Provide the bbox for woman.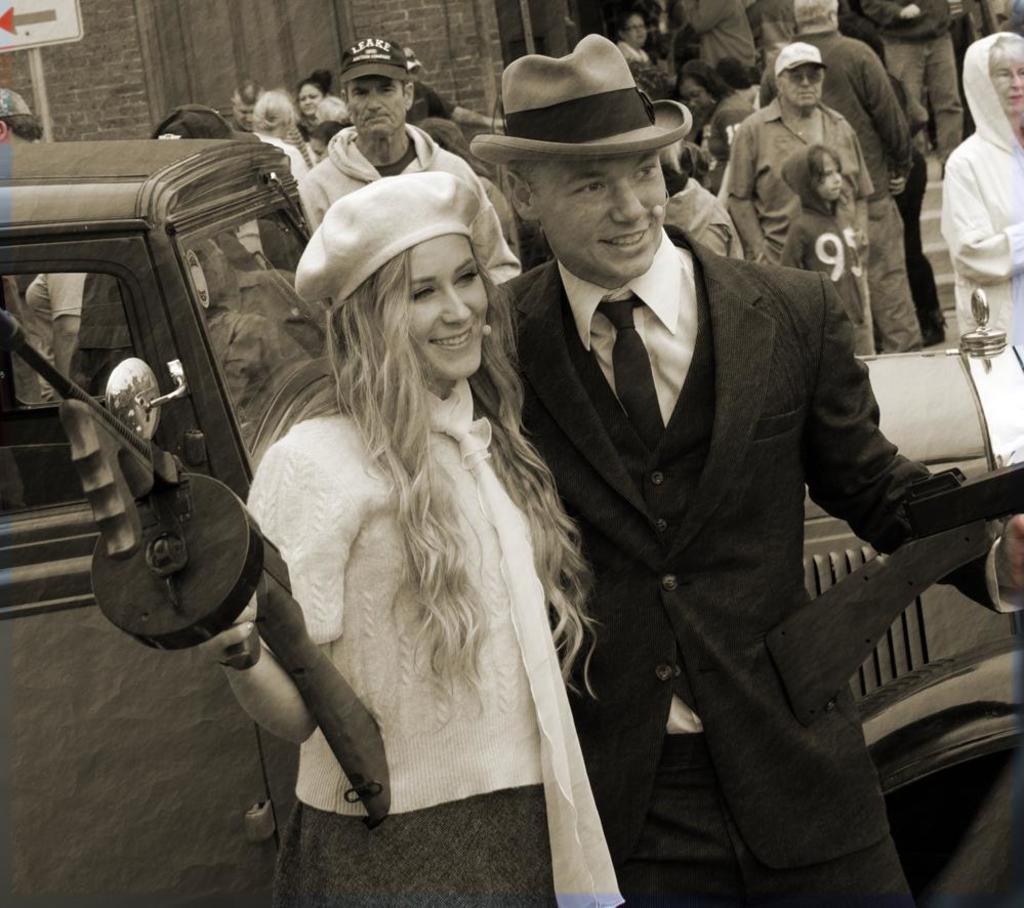
<region>249, 88, 319, 183</region>.
